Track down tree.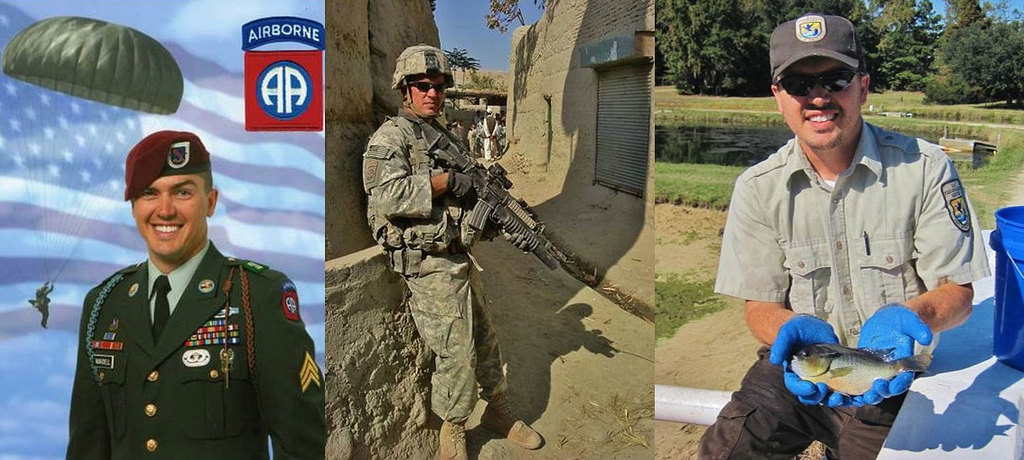
Tracked to box(439, 44, 481, 85).
